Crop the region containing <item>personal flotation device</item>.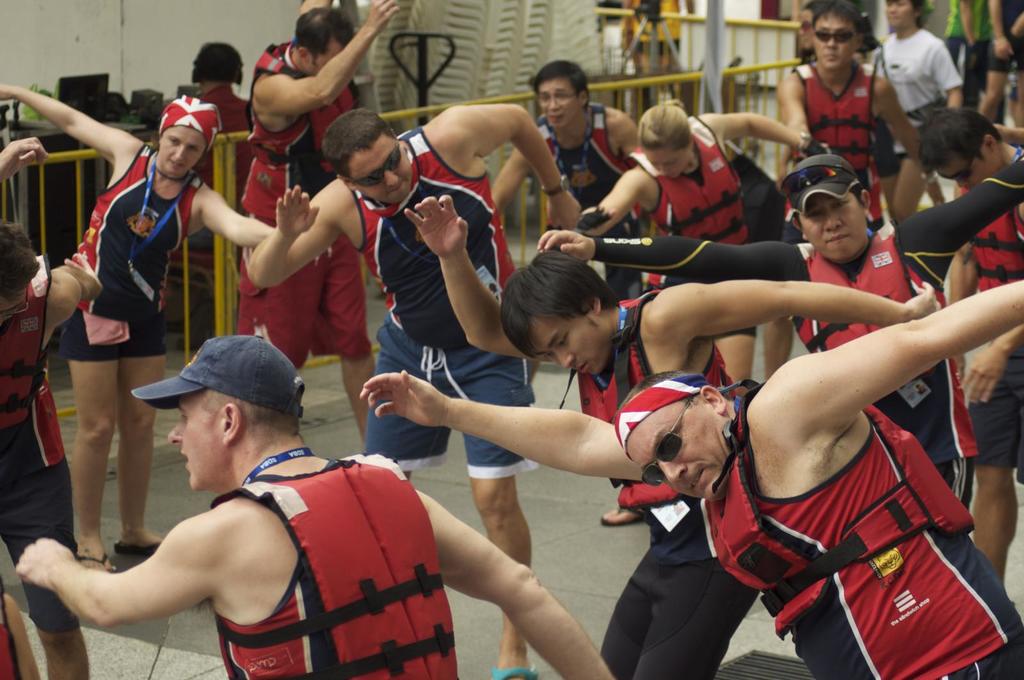
Crop region: [623, 118, 754, 239].
